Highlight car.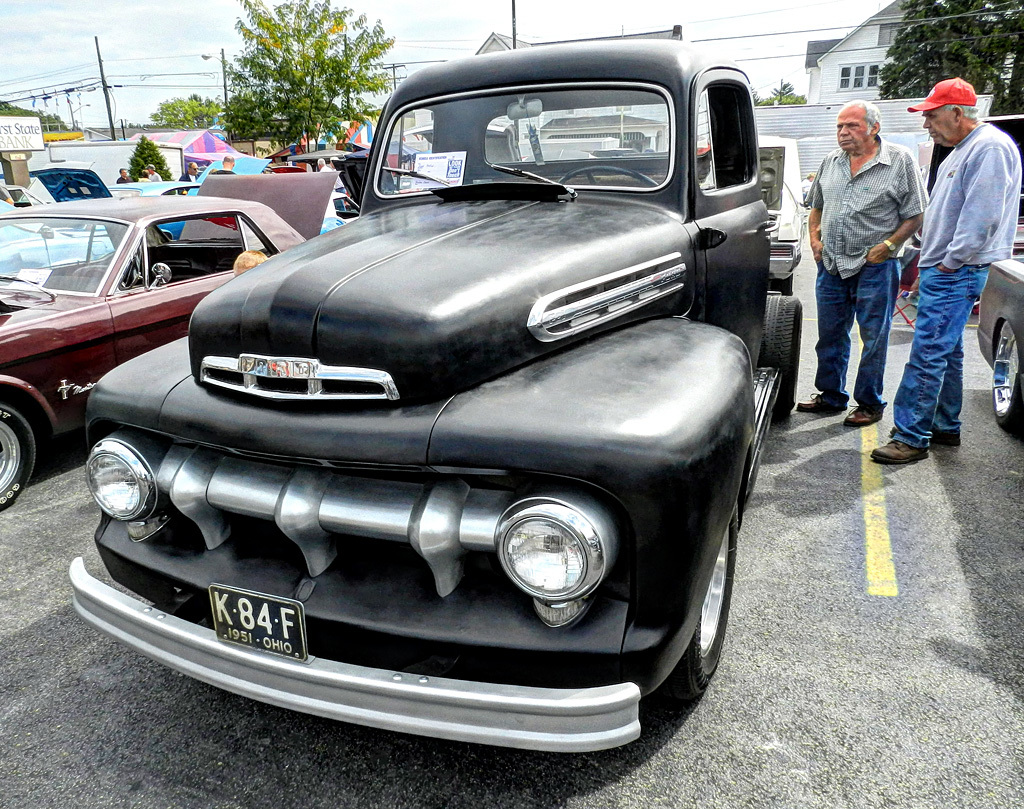
Highlighted region: left=910, top=114, right=1023, bottom=313.
